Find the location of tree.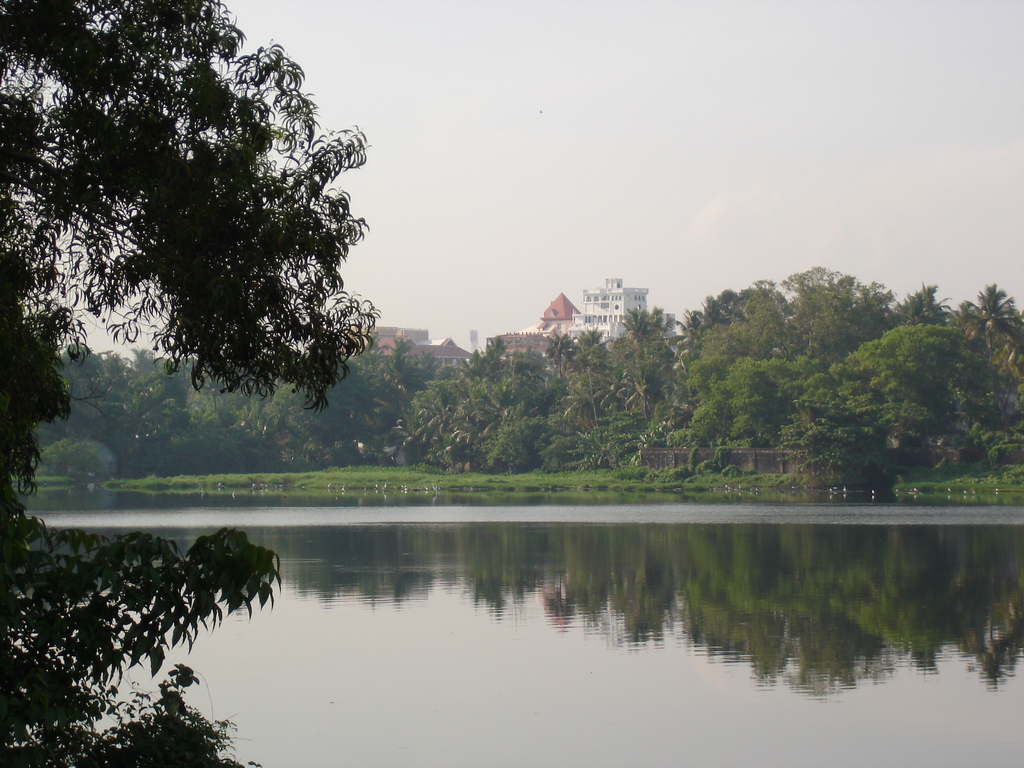
Location: pyautogui.locateOnScreen(22, 344, 224, 478).
